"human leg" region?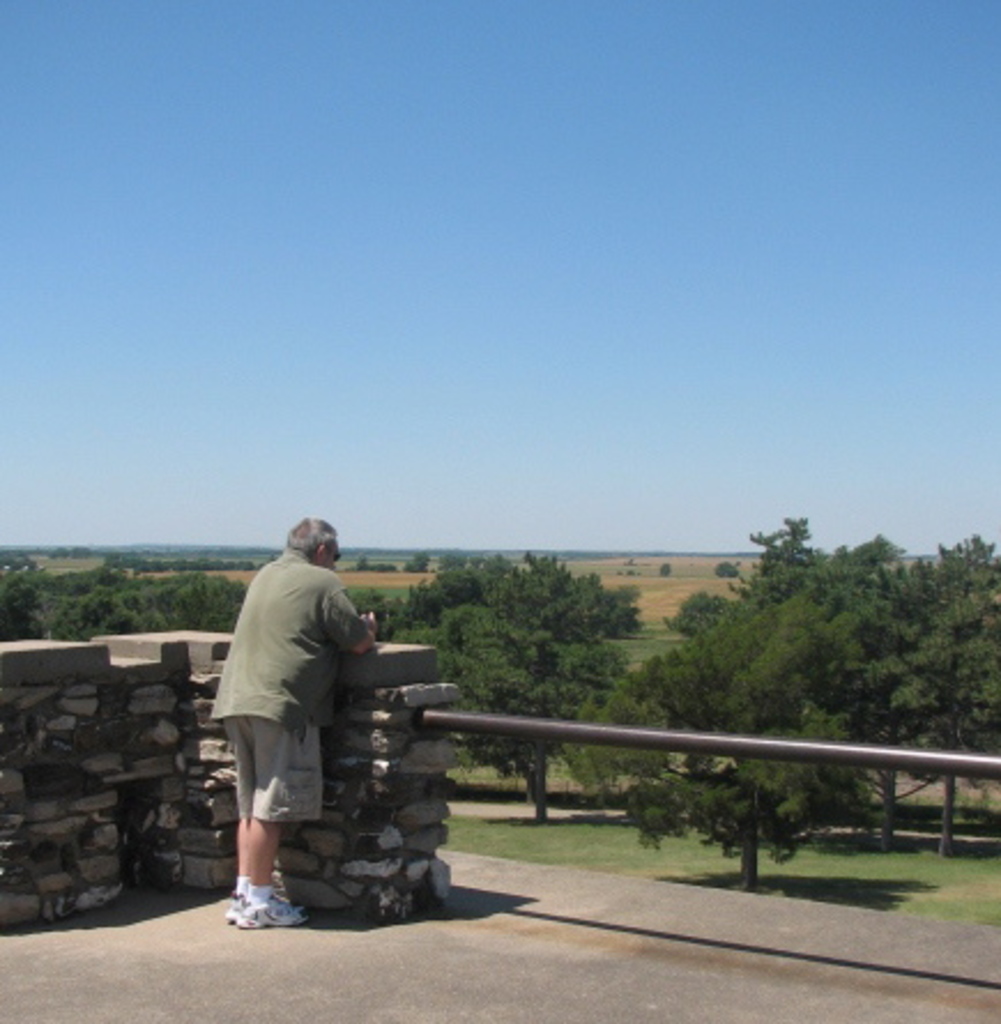
Rect(235, 677, 318, 930)
